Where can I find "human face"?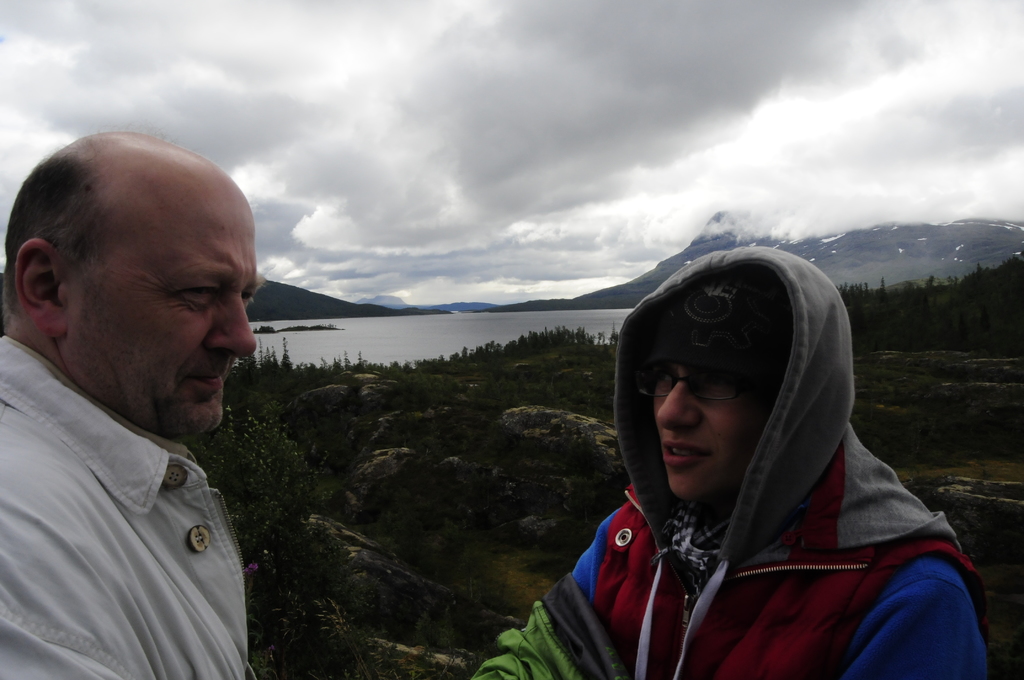
You can find it at [left=68, top=196, right=261, bottom=435].
